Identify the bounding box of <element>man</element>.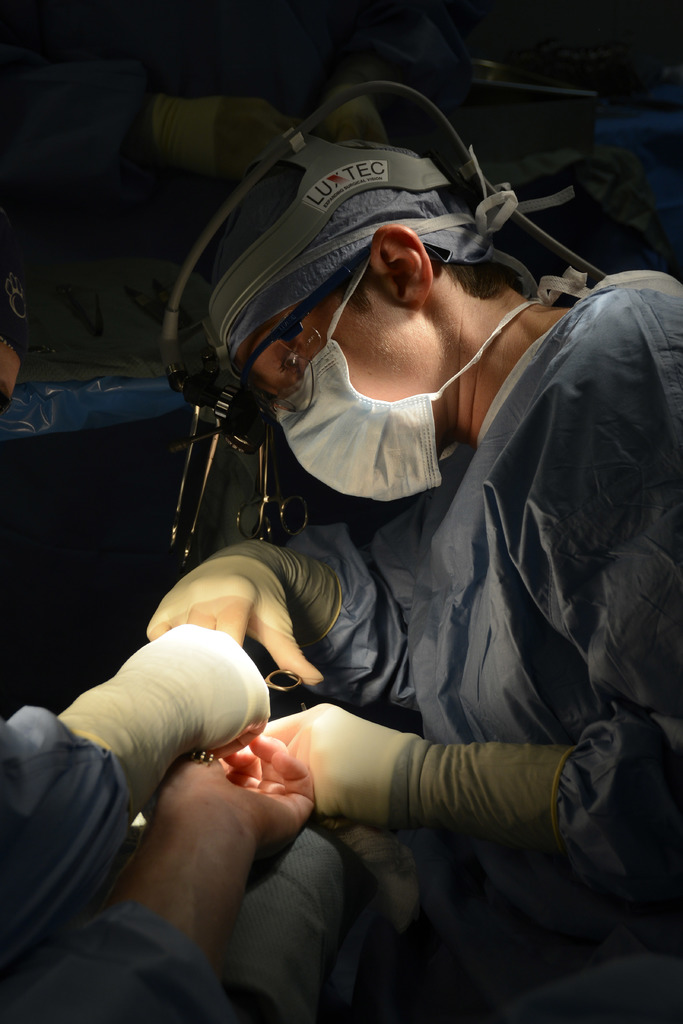
pyautogui.locateOnScreen(146, 142, 682, 1023).
